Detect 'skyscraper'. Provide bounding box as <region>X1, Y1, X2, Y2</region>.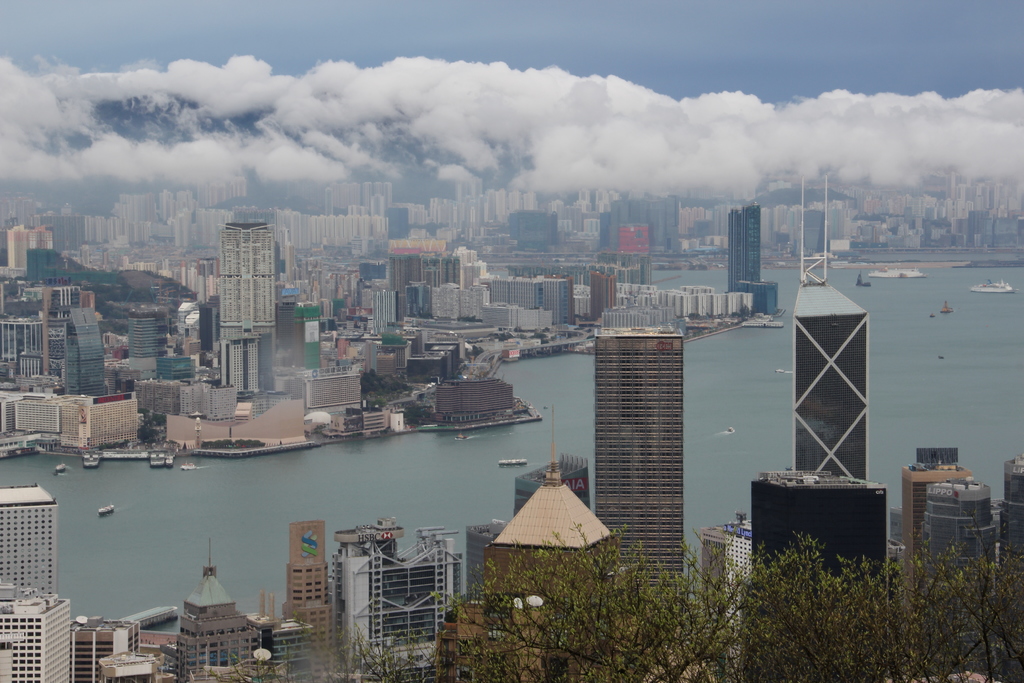
<region>189, 193, 288, 381</region>.
